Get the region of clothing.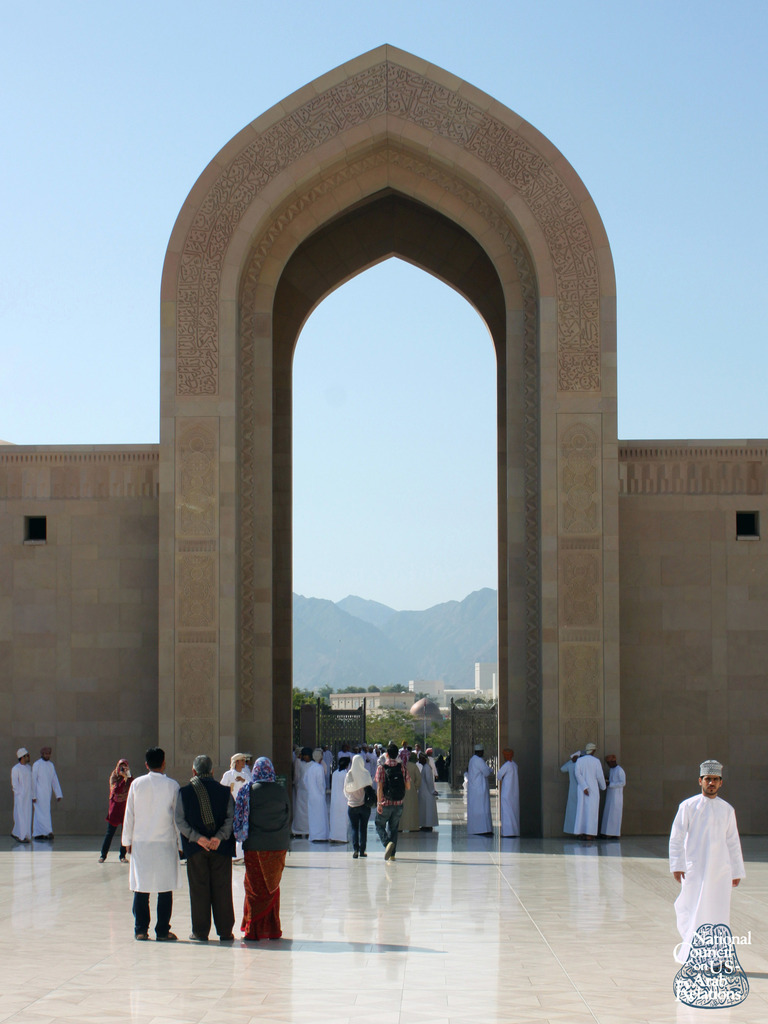
region(177, 774, 234, 929).
